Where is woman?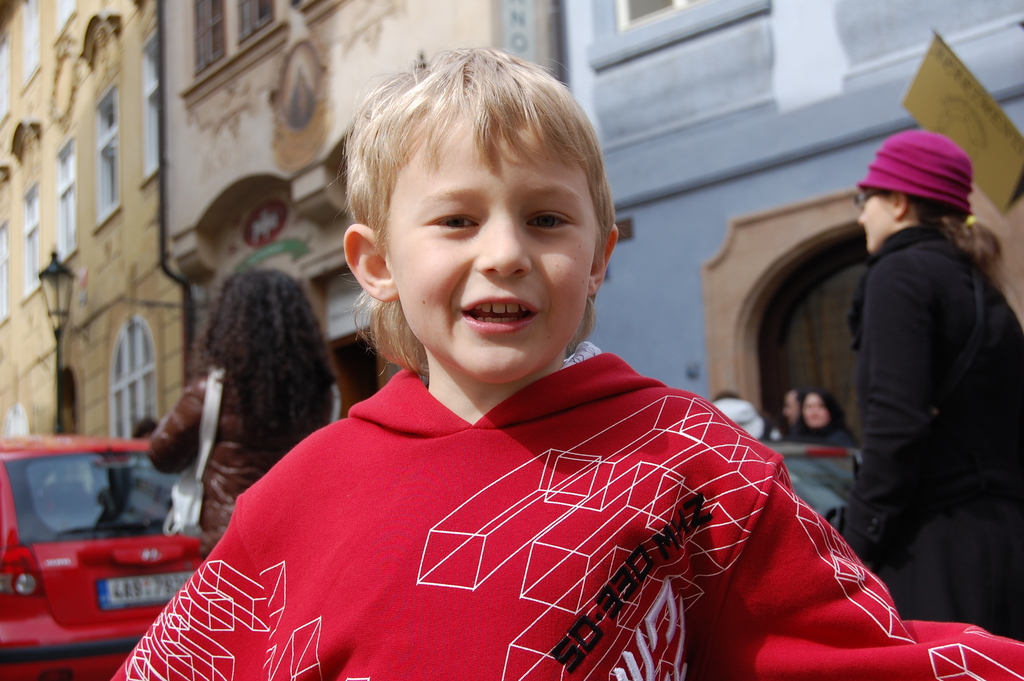
(138, 270, 338, 569).
